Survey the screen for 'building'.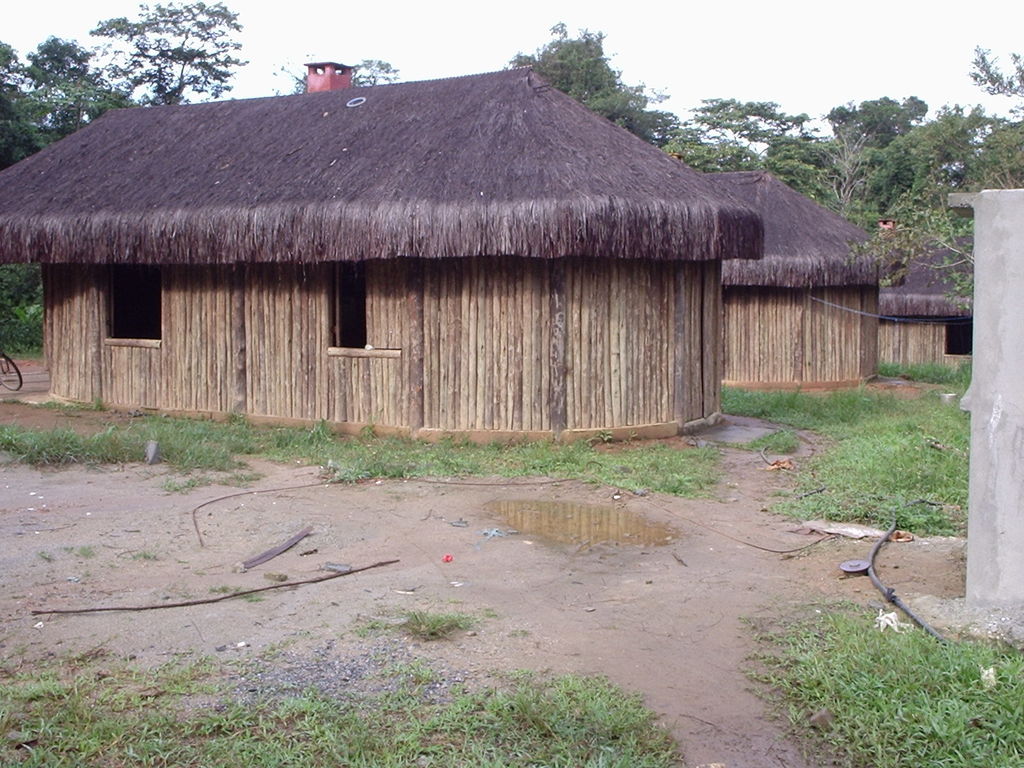
Survey found: 703/167/877/395.
